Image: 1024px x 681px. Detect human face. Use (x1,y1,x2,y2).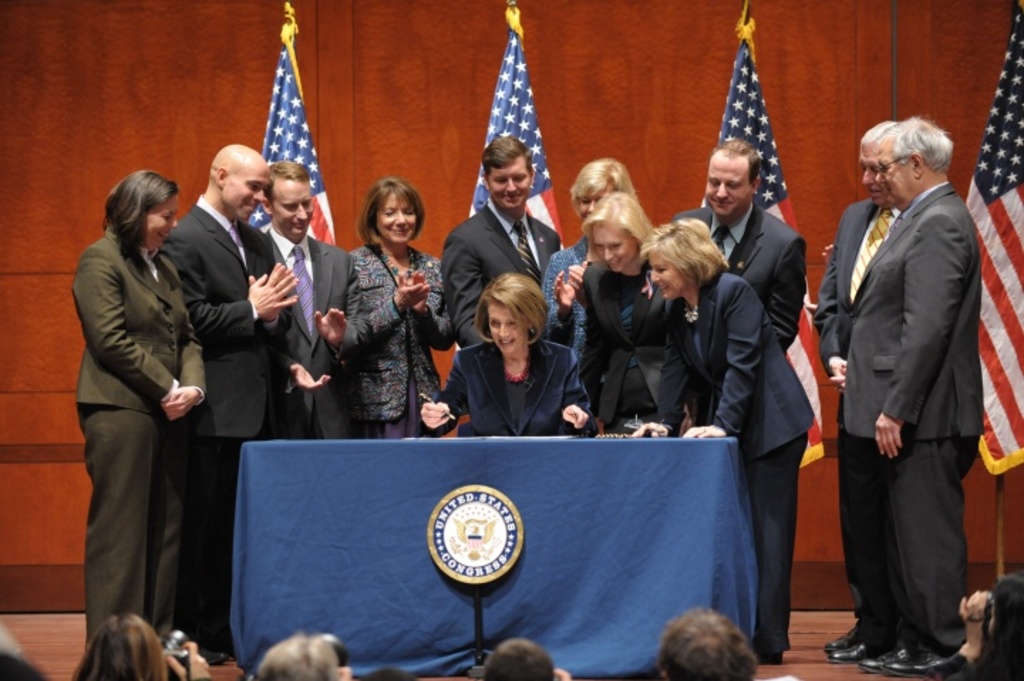
(704,154,752,216).
